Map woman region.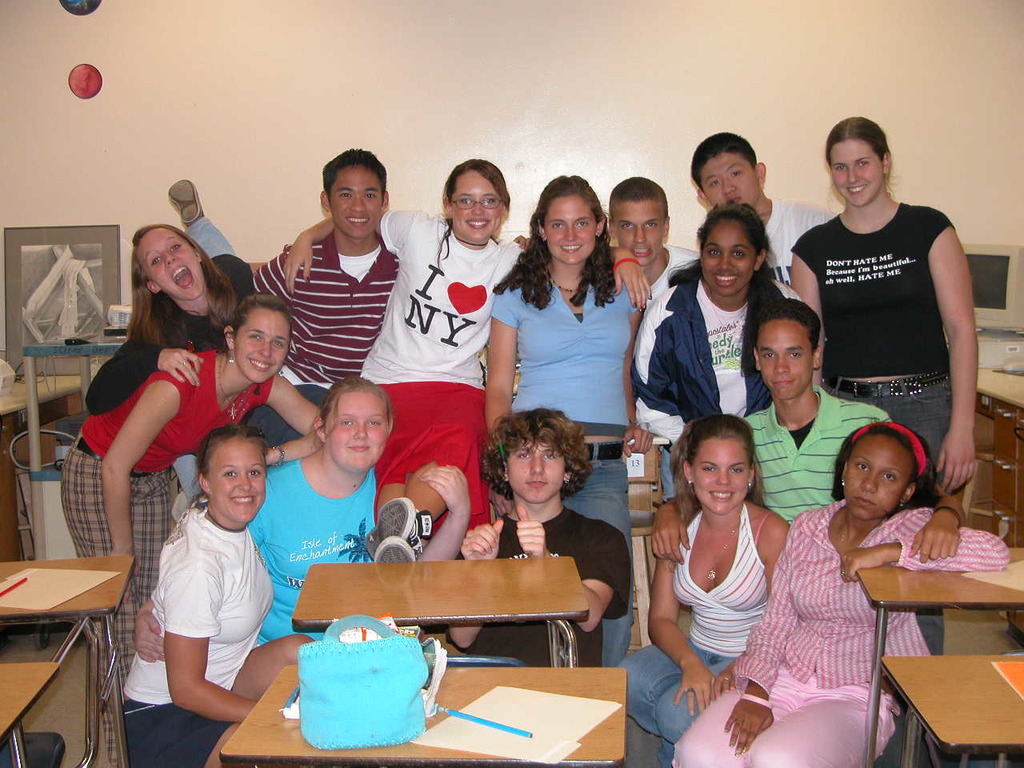
Mapped to x1=789 y1=114 x2=981 y2=654.
